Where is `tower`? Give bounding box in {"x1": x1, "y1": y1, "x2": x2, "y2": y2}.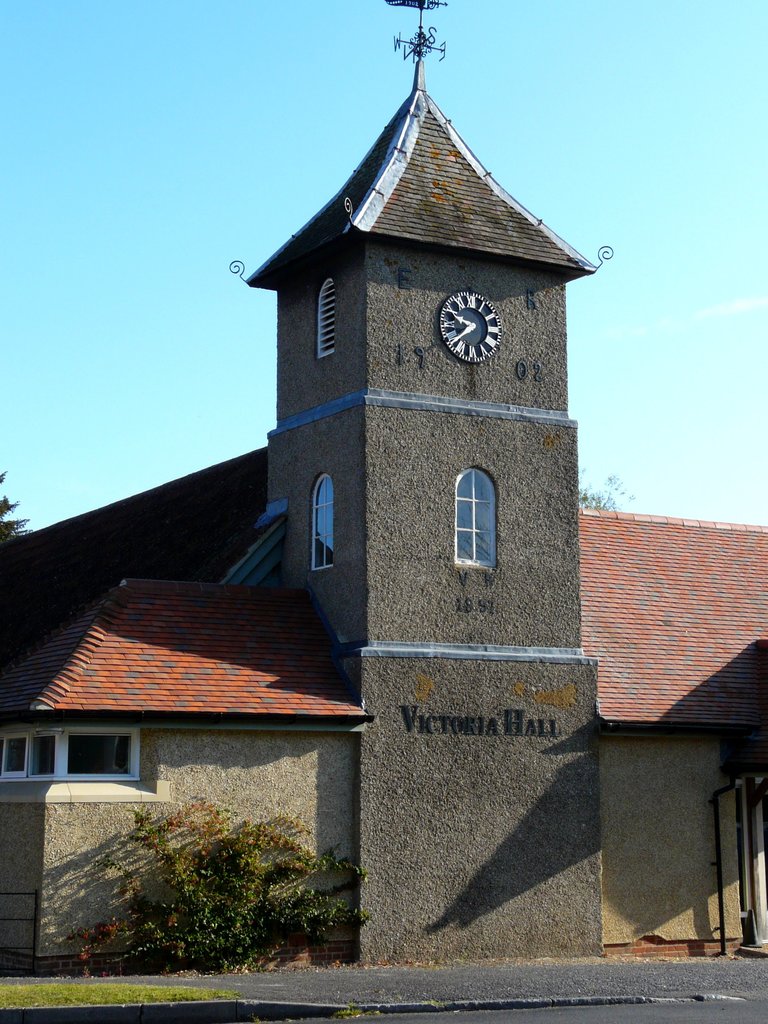
{"x1": 0, "y1": 0, "x2": 767, "y2": 973}.
